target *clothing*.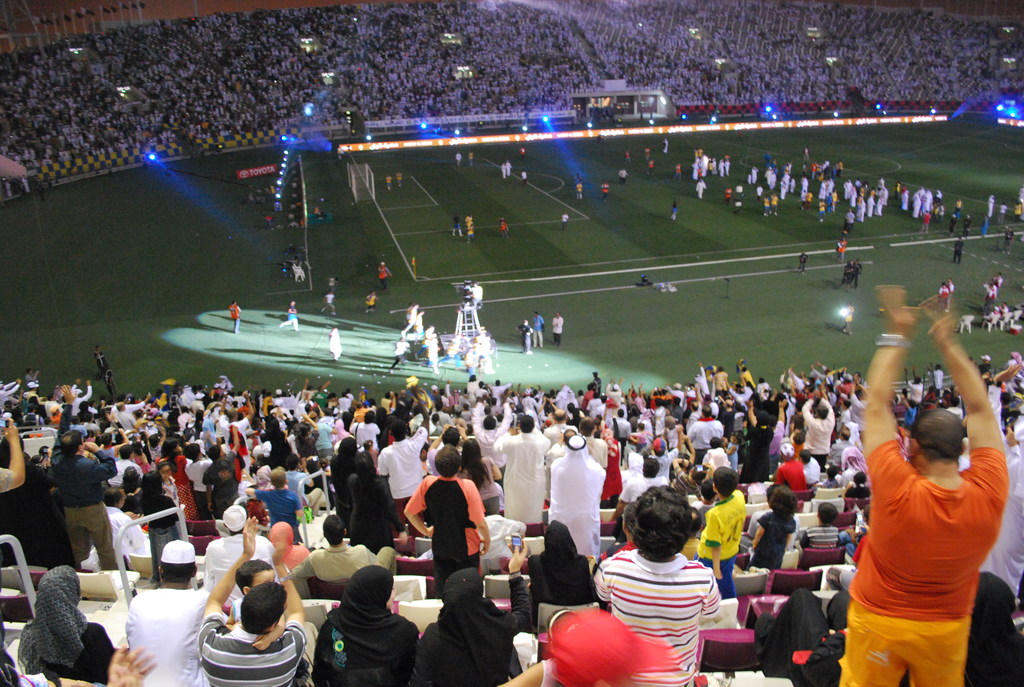
Target region: (550, 438, 604, 559).
